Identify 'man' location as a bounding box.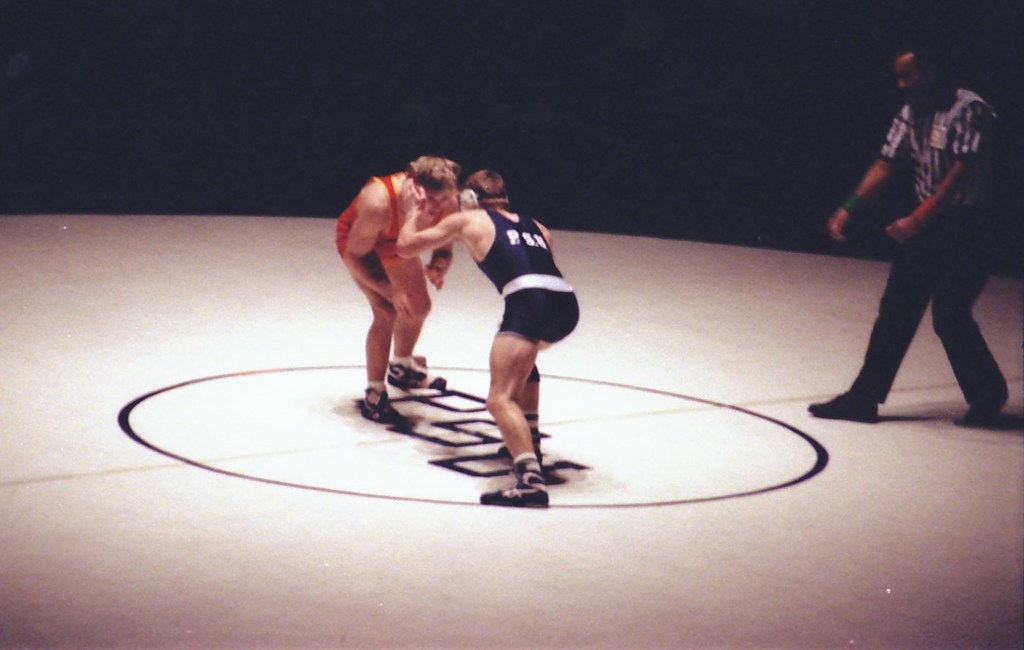
bbox(810, 47, 1017, 424).
